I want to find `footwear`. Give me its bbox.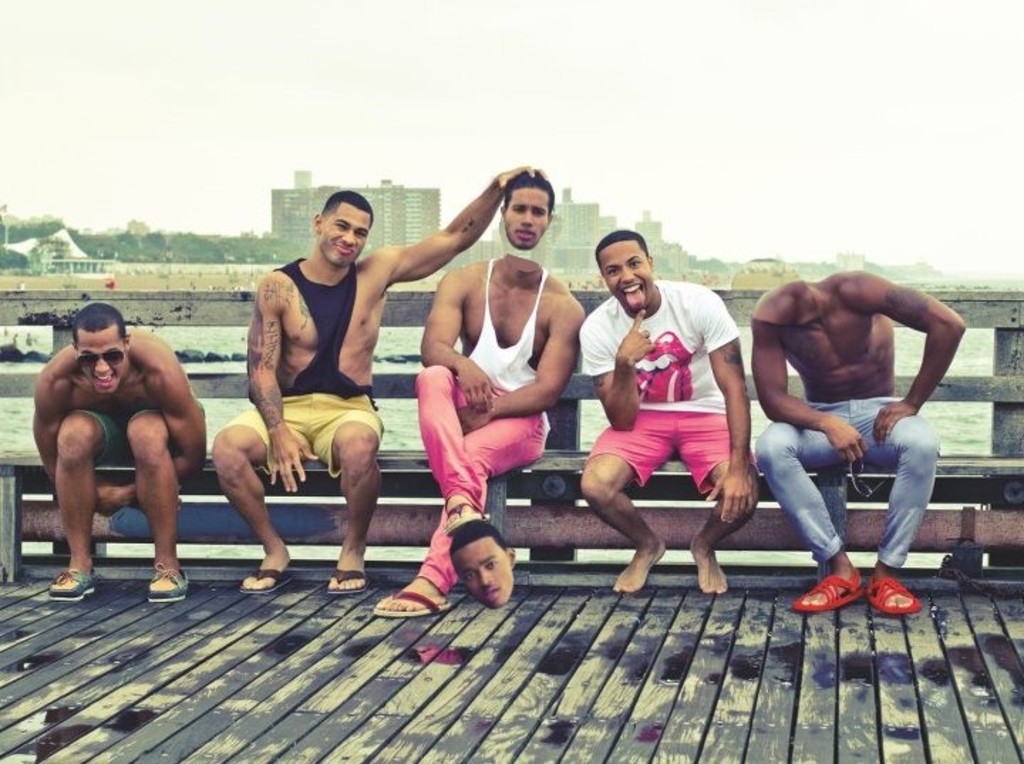
BBox(233, 568, 290, 593).
